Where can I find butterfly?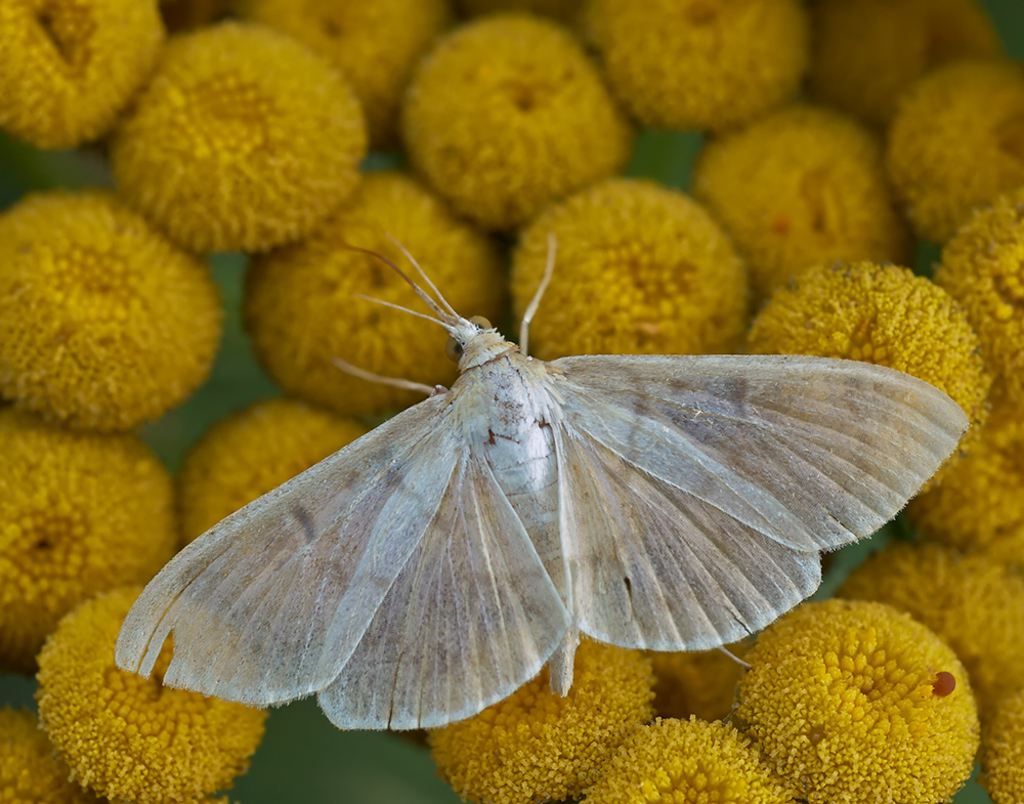
You can find it at (120, 219, 955, 743).
